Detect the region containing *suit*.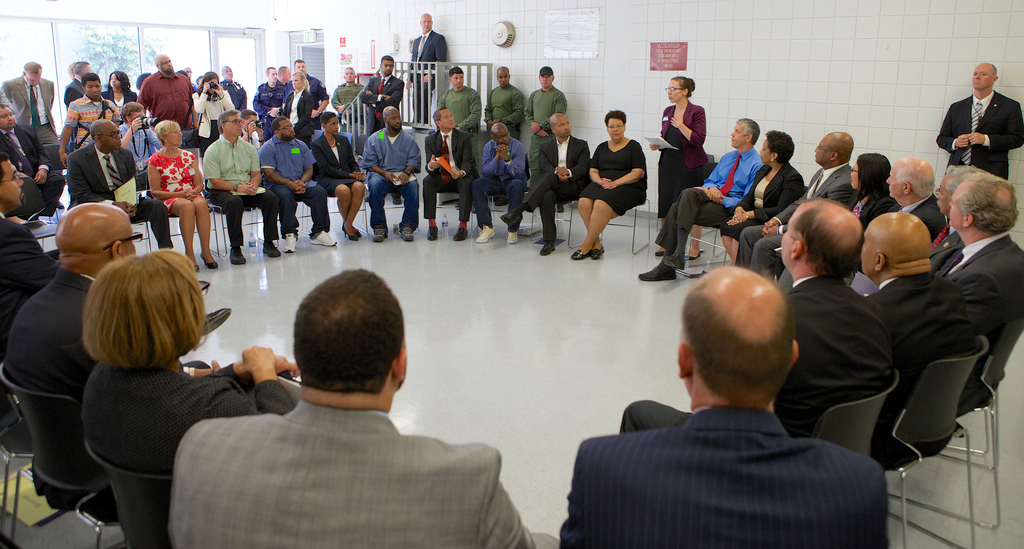
282/88/315/146.
